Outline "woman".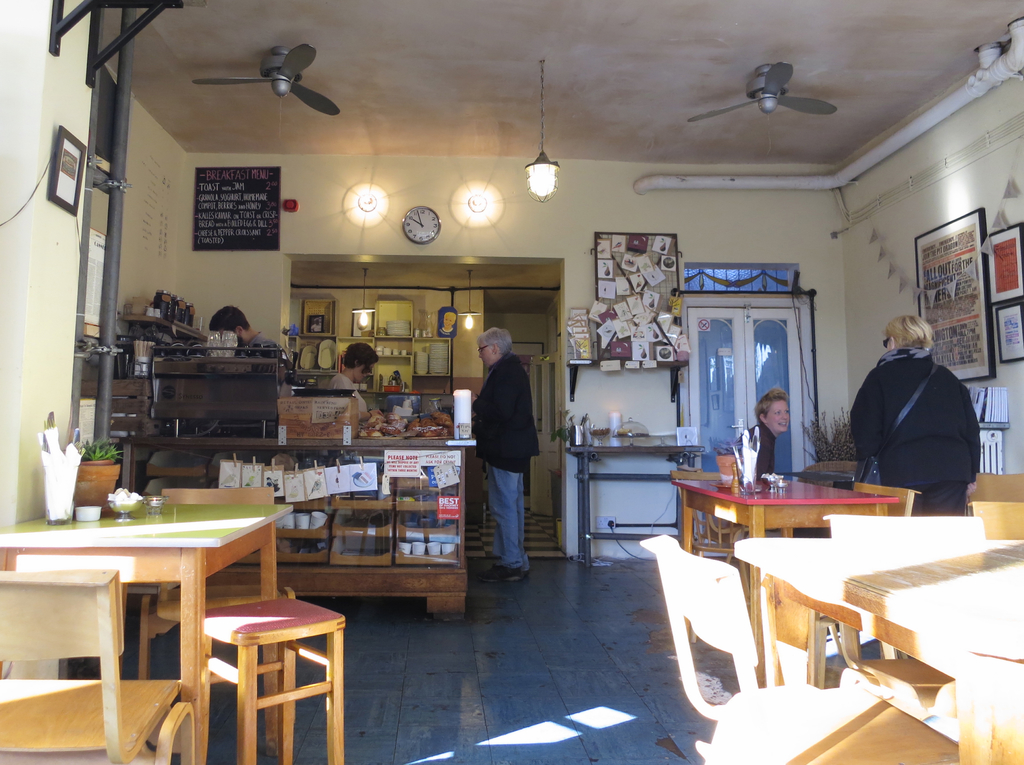
Outline: x1=845 y1=308 x2=986 y2=511.
